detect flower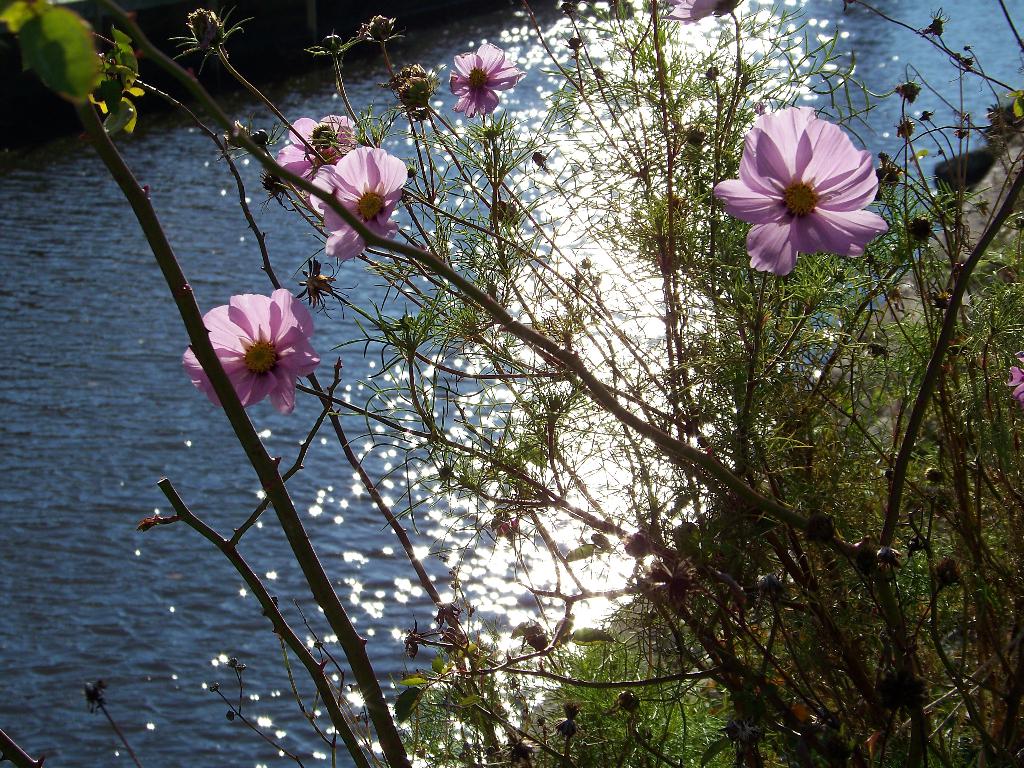
bbox(655, 0, 741, 26)
